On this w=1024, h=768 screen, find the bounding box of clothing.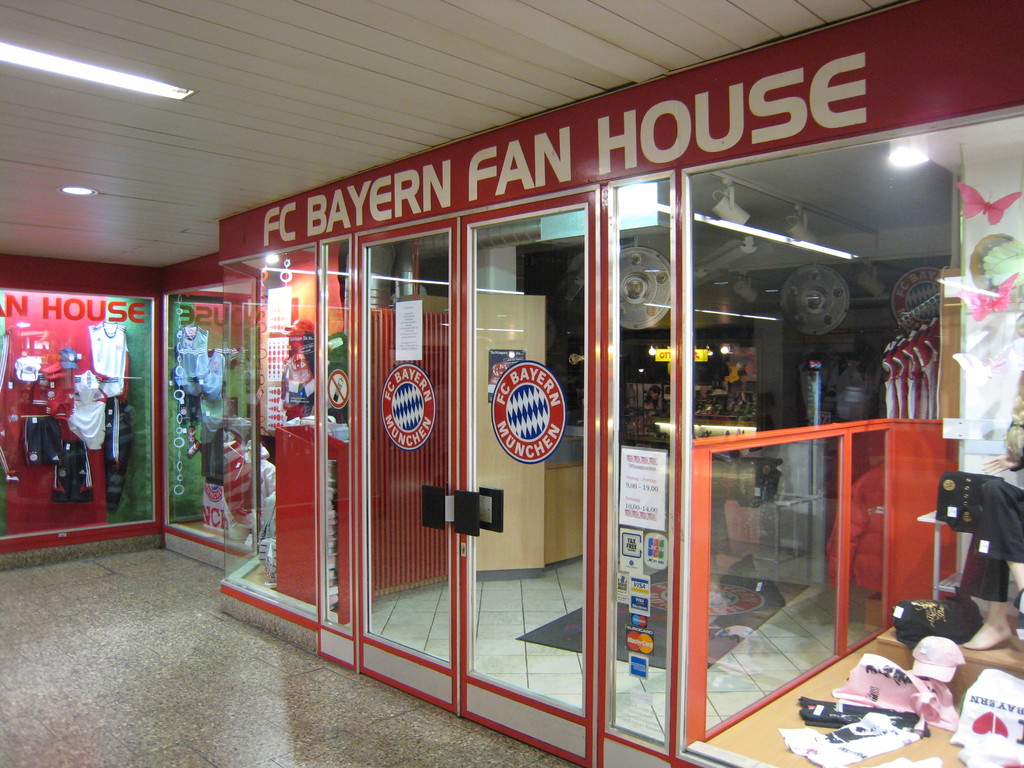
Bounding box: <region>53, 440, 98, 508</region>.
